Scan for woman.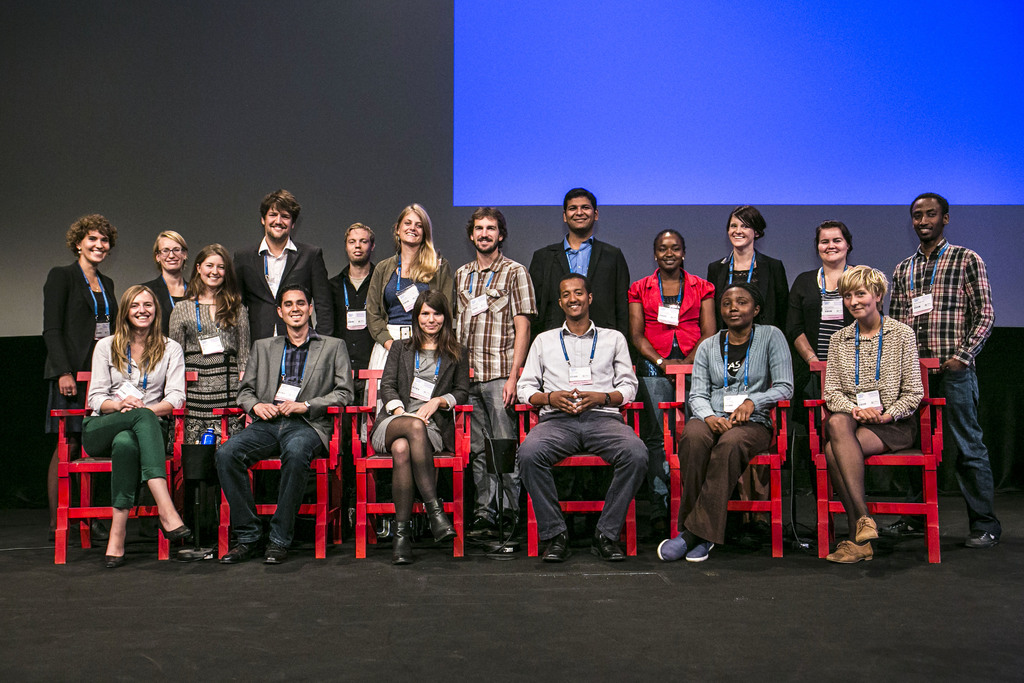
Scan result: box=[154, 239, 253, 554].
